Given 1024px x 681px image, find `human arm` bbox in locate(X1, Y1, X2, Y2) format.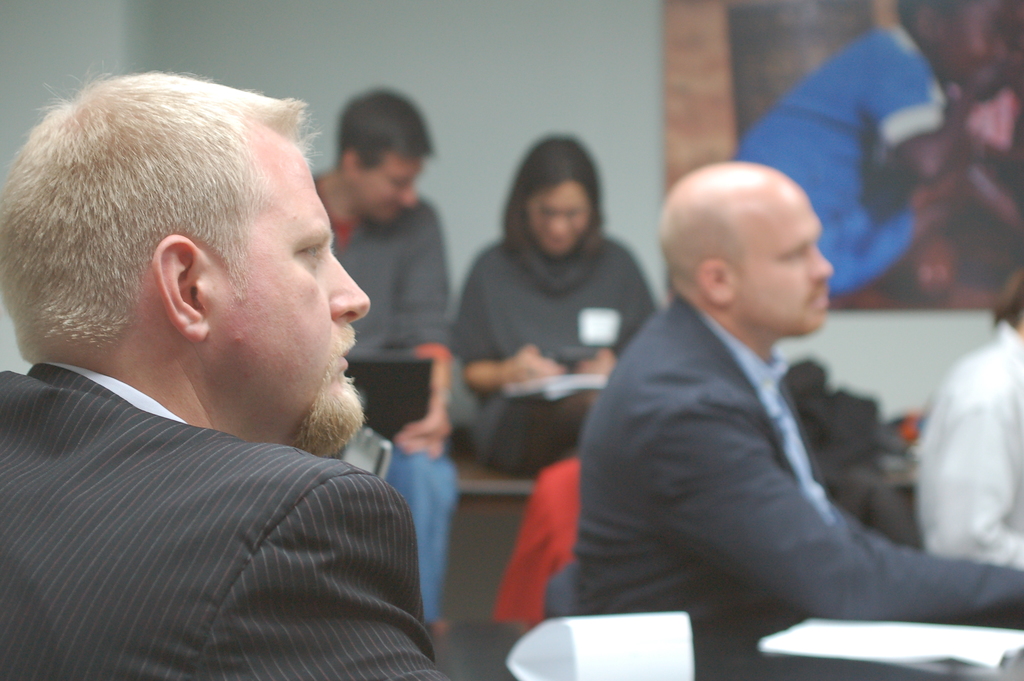
locate(194, 477, 447, 680).
